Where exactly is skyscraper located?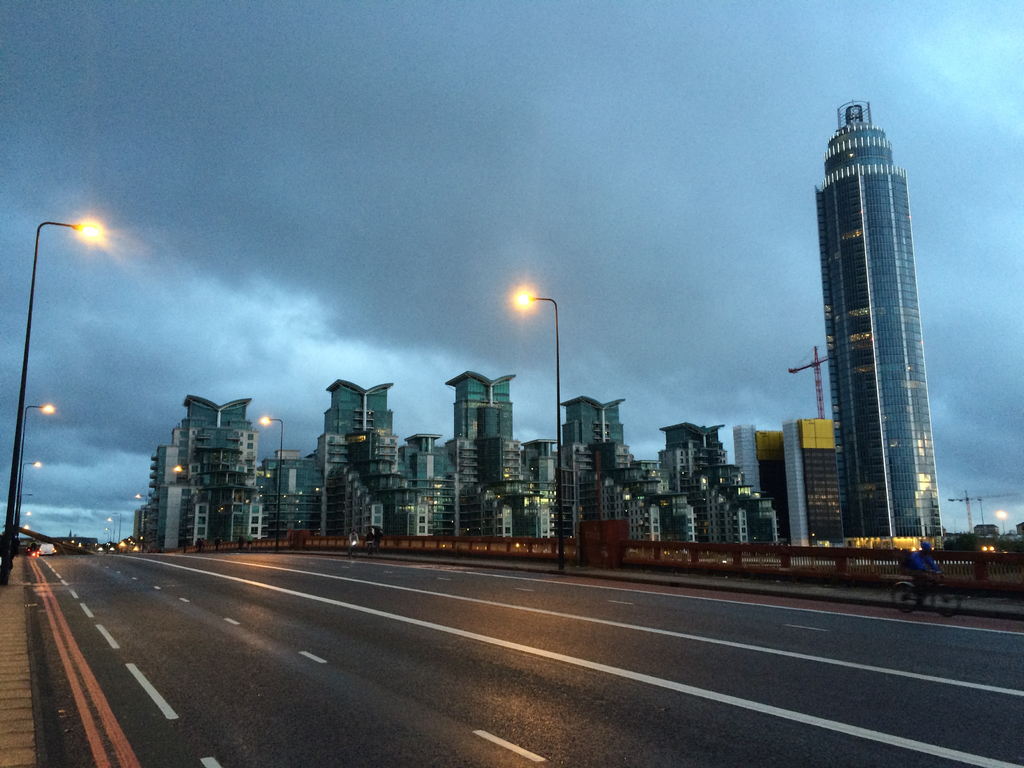
Its bounding box is 445:371:513:482.
